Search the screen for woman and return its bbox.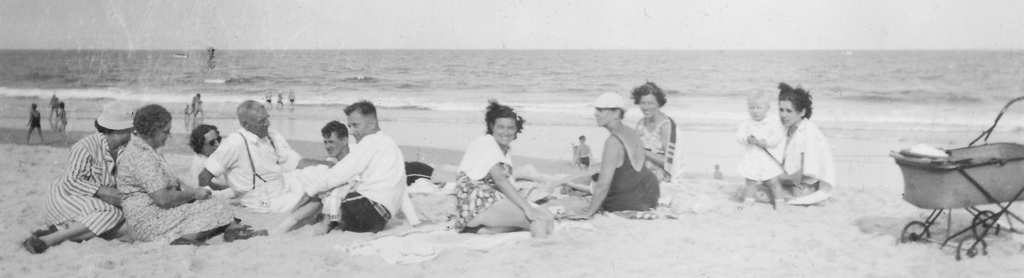
Found: detection(733, 80, 836, 207).
